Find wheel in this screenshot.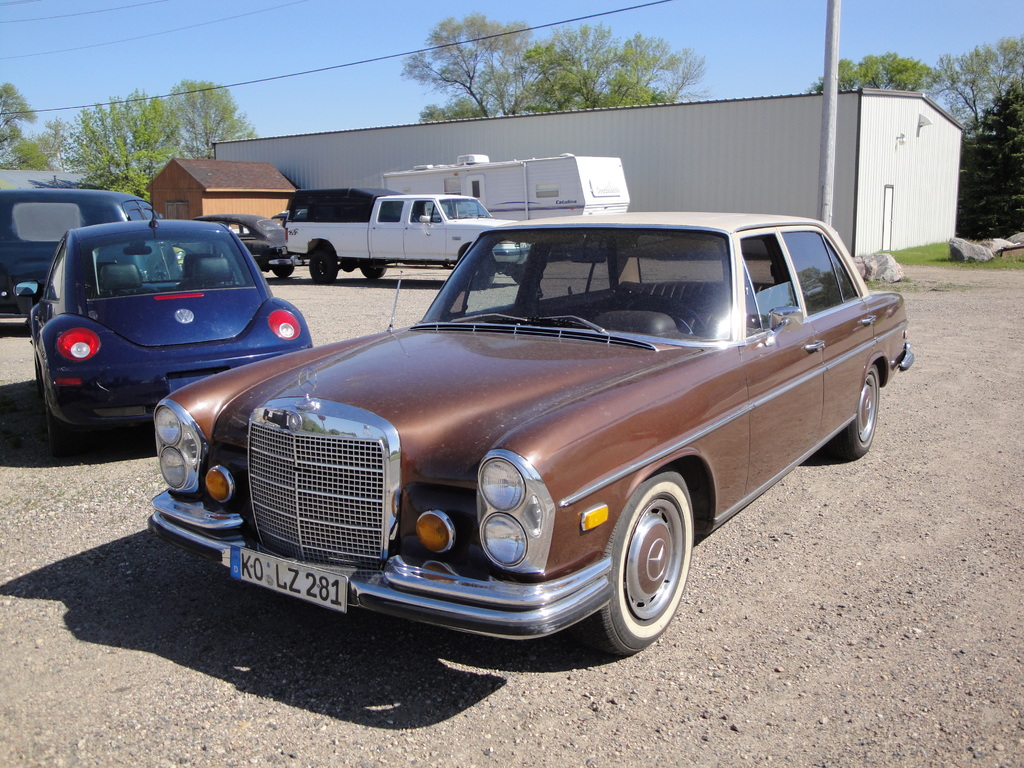
The bounding box for wheel is left=820, top=362, right=886, bottom=472.
